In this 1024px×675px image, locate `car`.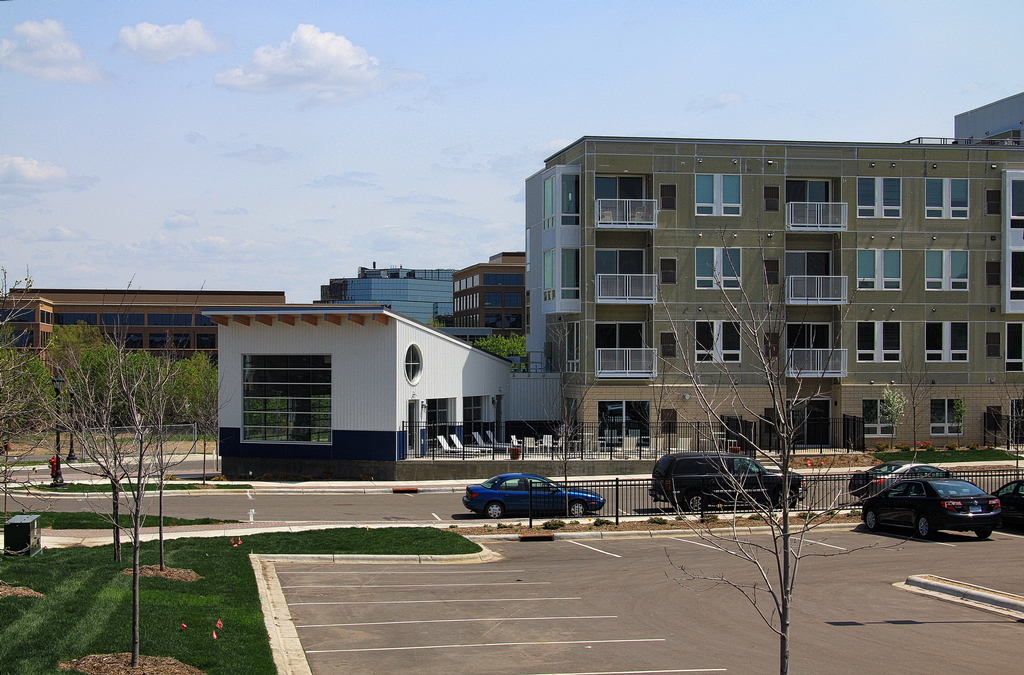
Bounding box: crop(858, 475, 1003, 546).
